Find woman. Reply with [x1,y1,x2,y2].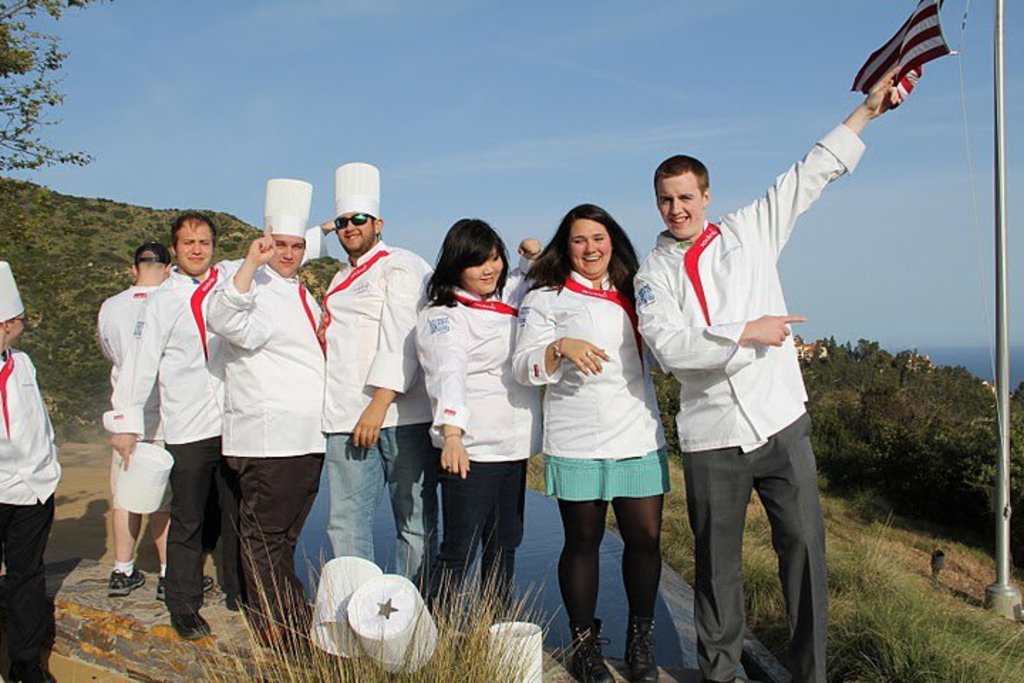
[526,209,680,662].
